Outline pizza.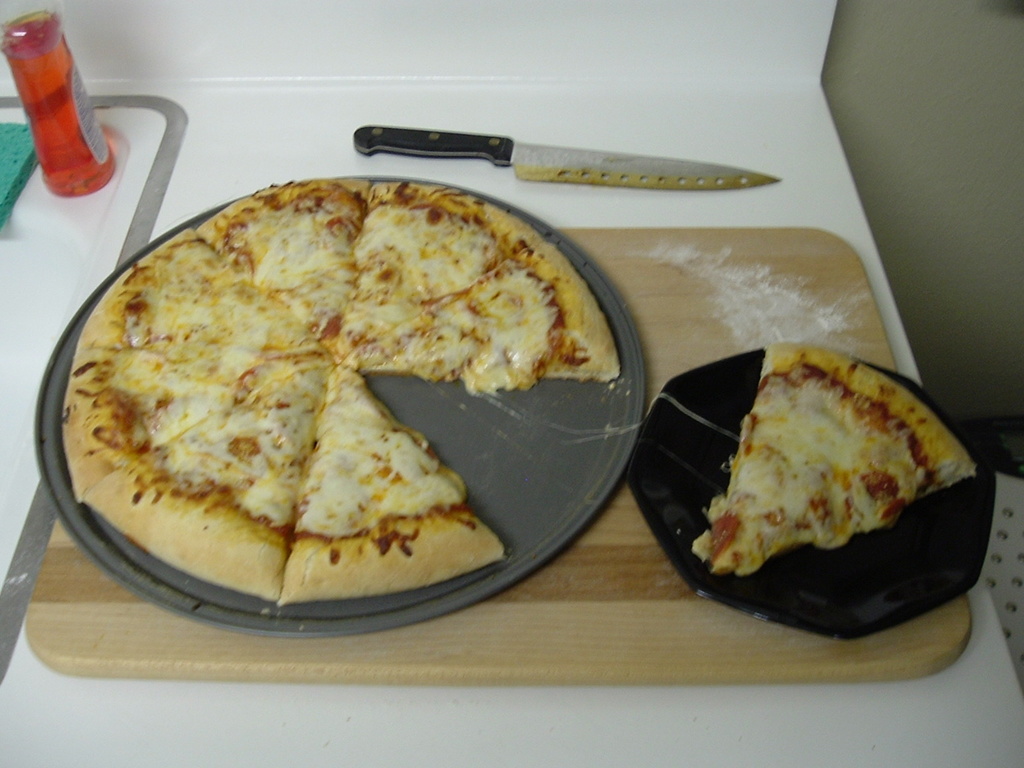
Outline: <bbox>718, 346, 981, 560</bbox>.
